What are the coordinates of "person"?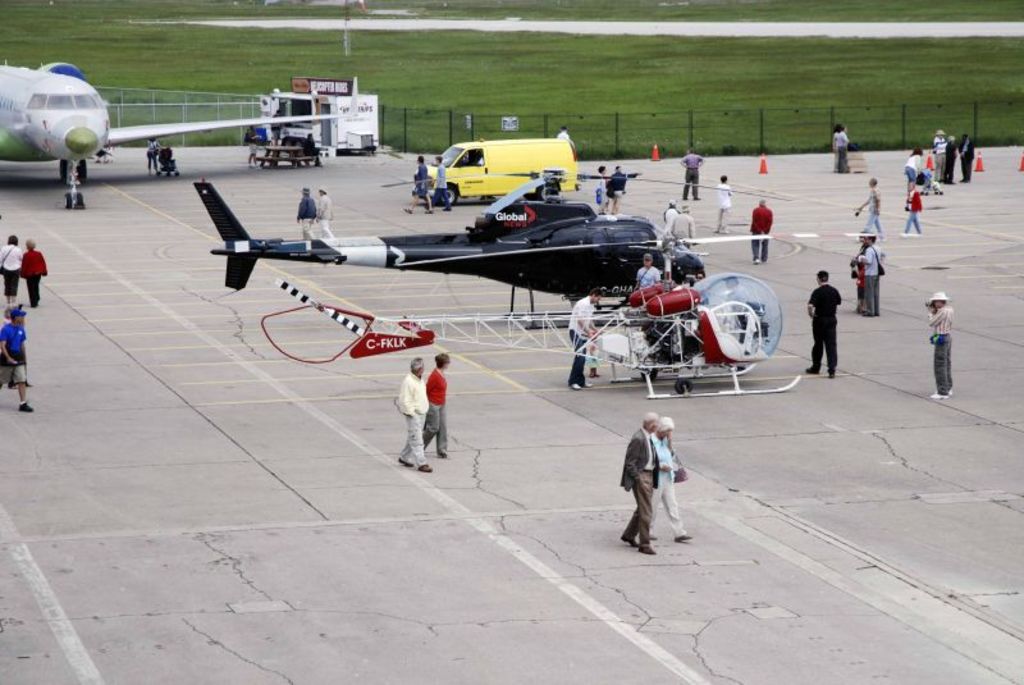
box=[398, 160, 435, 213].
